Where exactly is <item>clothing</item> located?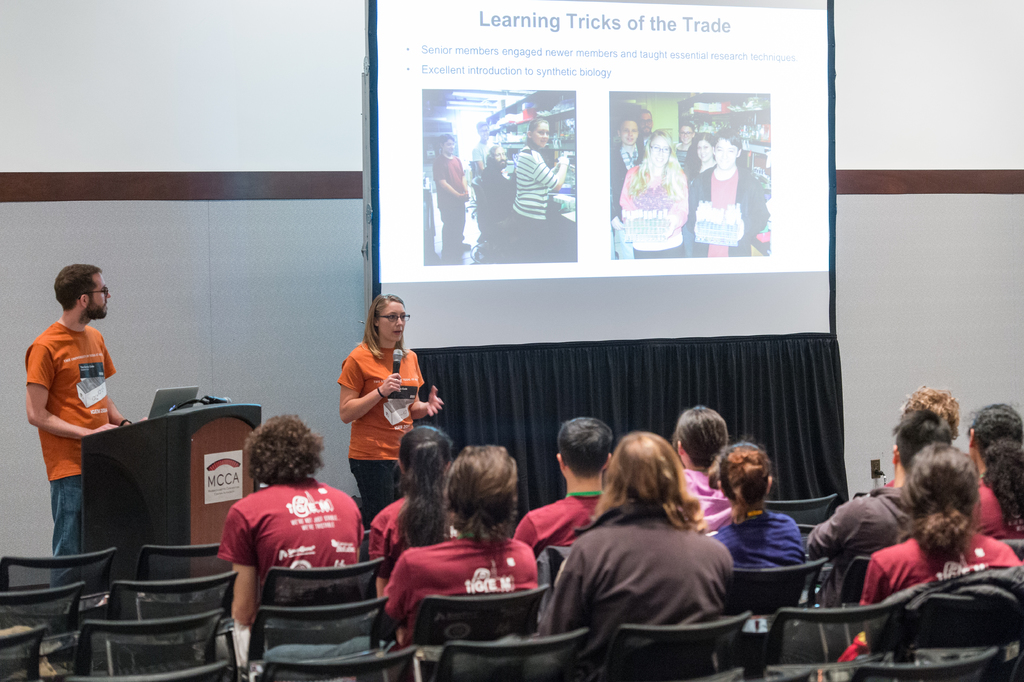
Its bounding box is 868,531,1023,595.
